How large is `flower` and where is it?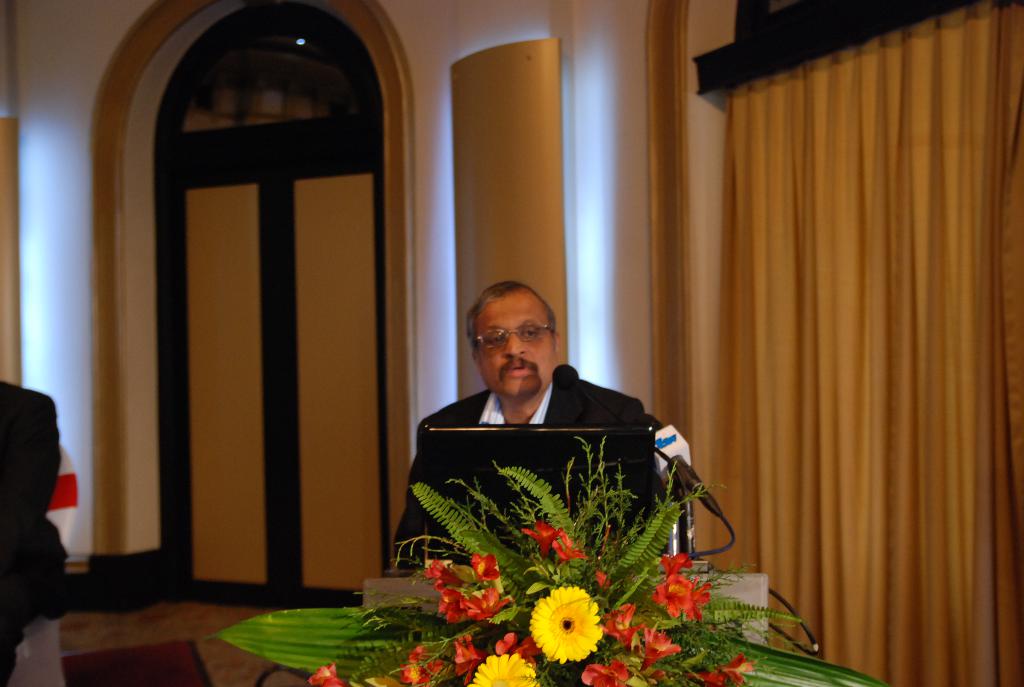
Bounding box: [656,578,691,614].
